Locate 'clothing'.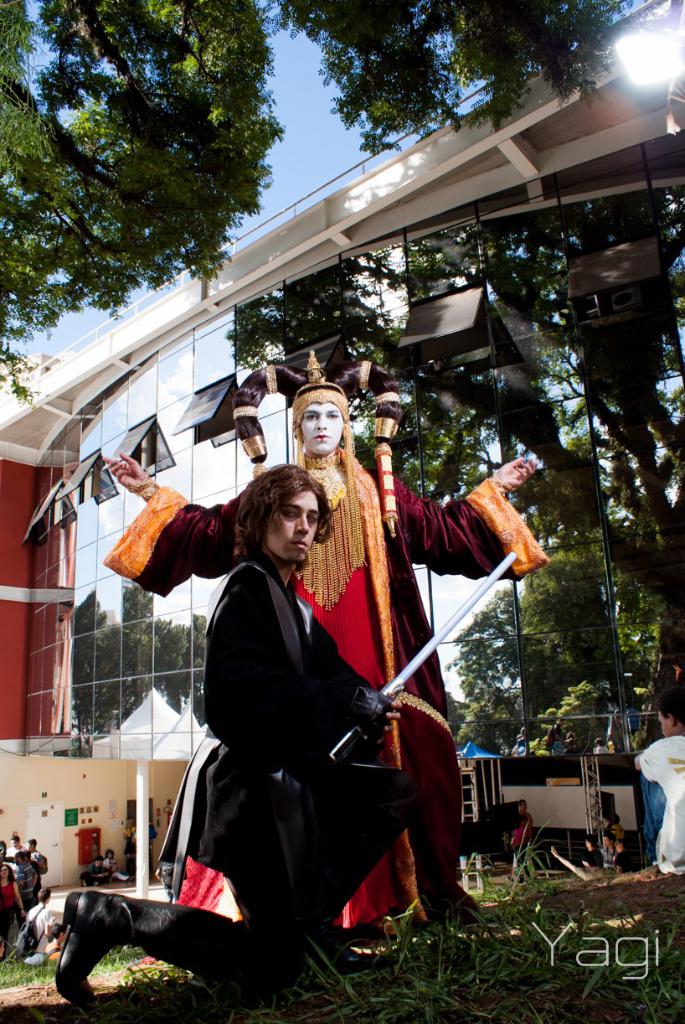
Bounding box: [x1=13, y1=865, x2=41, y2=911].
